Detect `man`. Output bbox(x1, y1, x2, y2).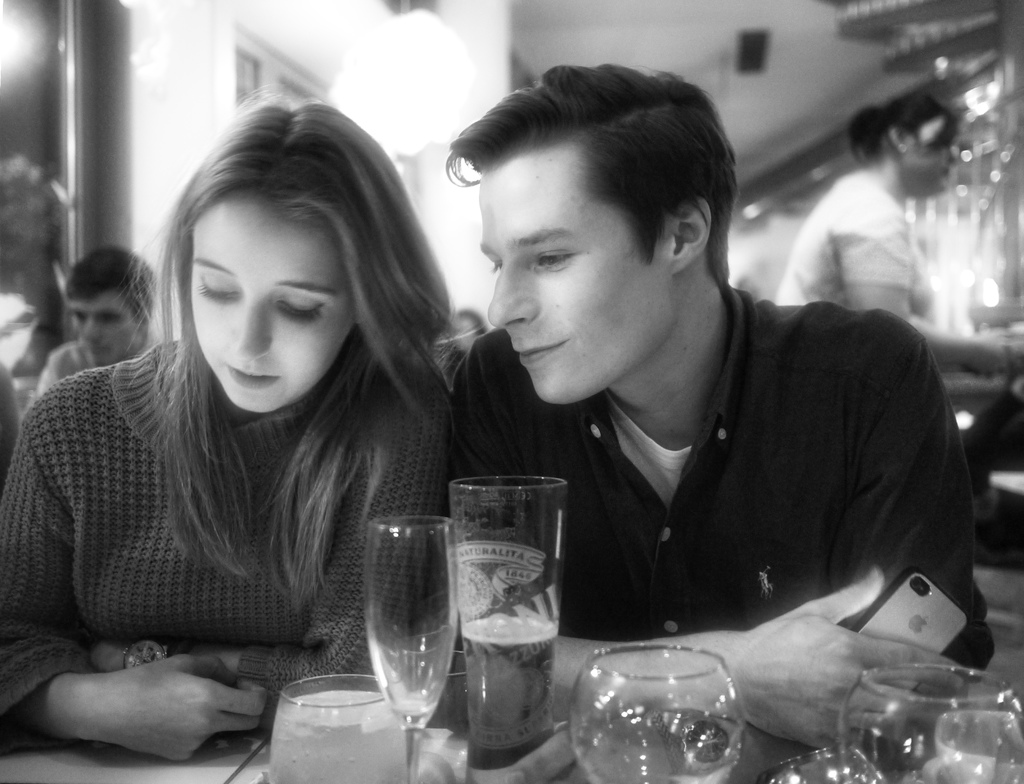
bbox(378, 67, 968, 733).
